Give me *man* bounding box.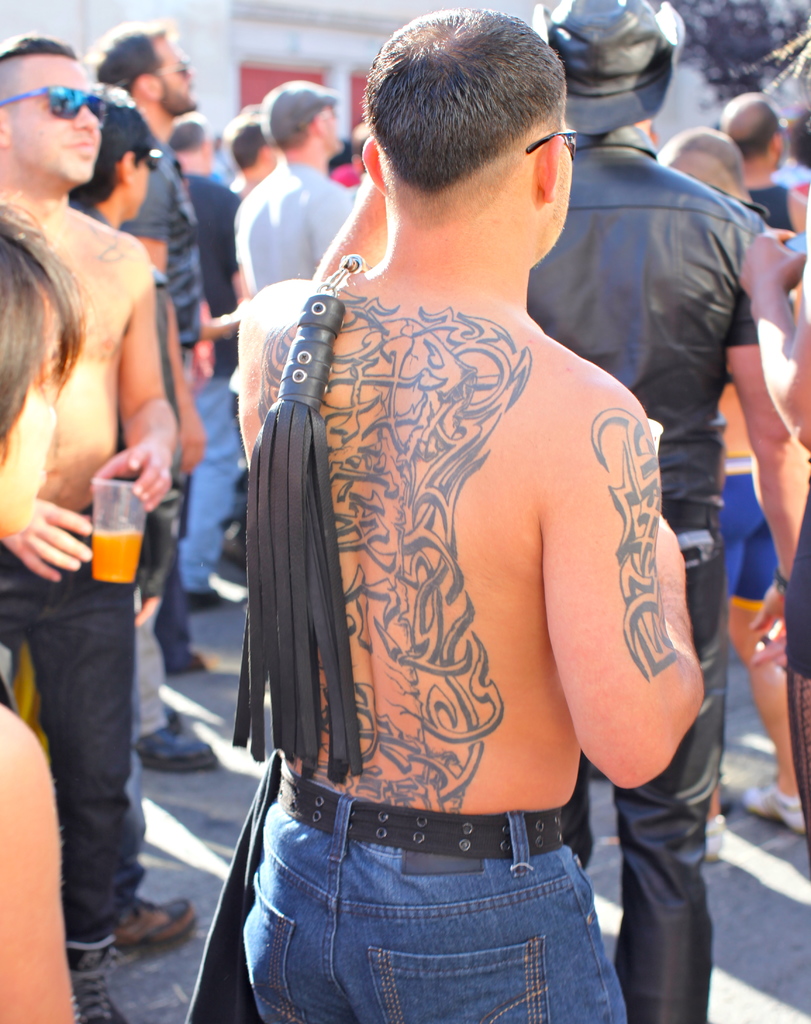
88, 15, 205, 767.
